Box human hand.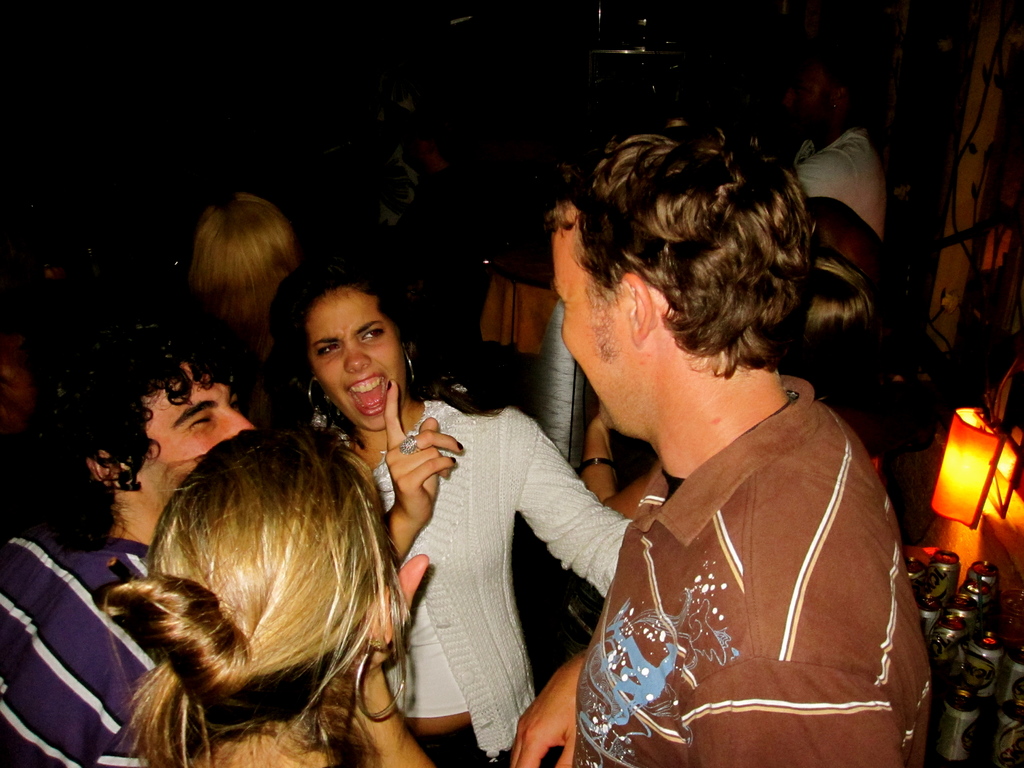
detection(508, 668, 579, 767).
